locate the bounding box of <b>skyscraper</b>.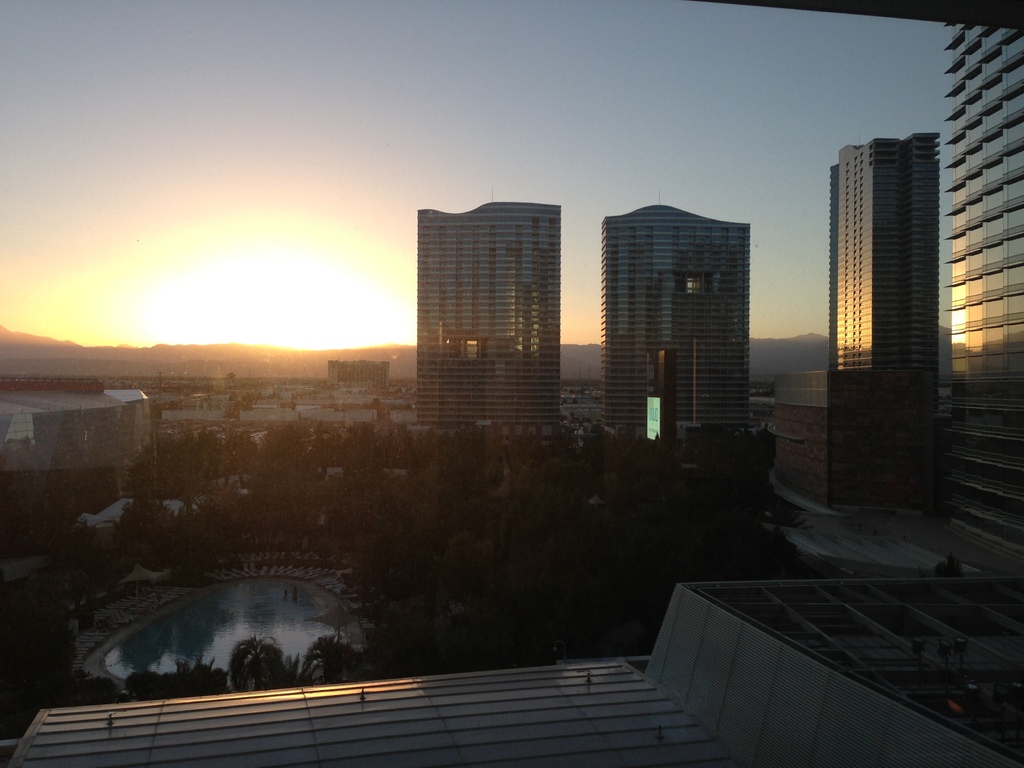
Bounding box: (x1=415, y1=199, x2=572, y2=438).
